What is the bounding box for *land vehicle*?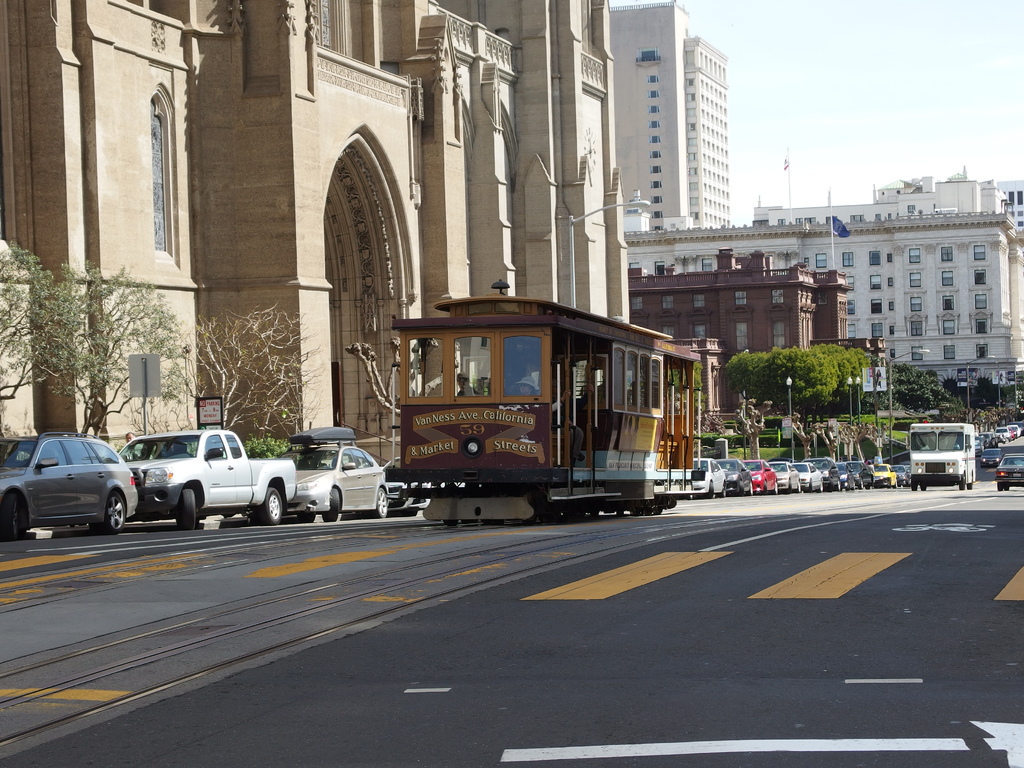
crop(856, 465, 876, 488).
